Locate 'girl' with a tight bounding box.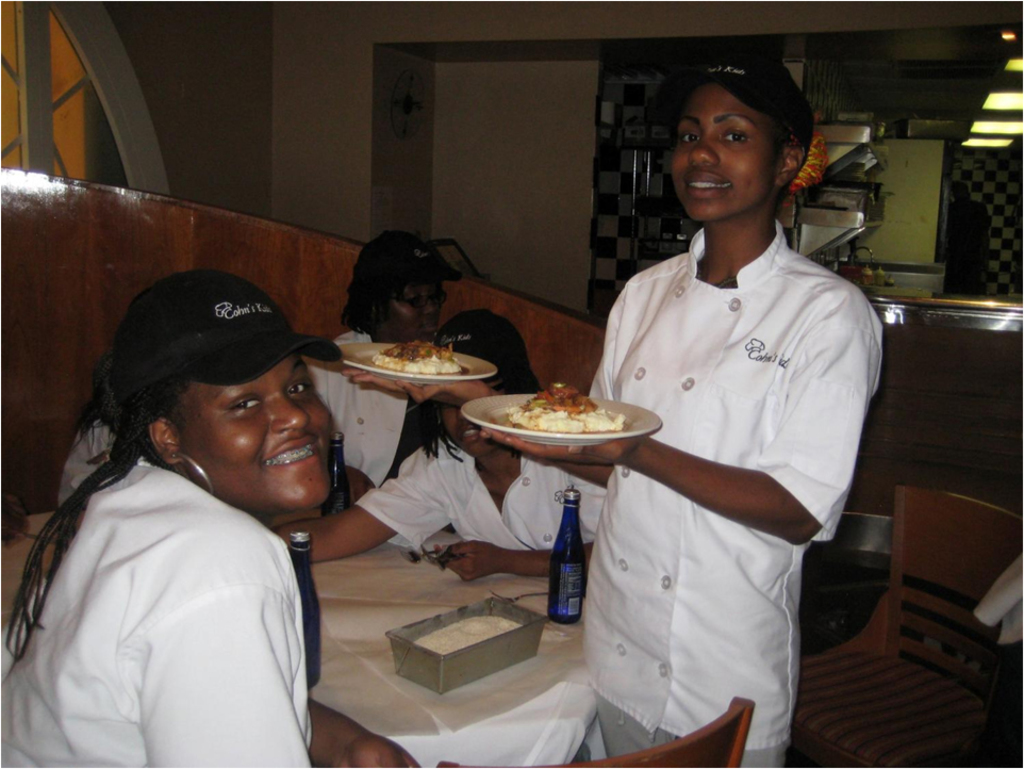
0,266,423,768.
